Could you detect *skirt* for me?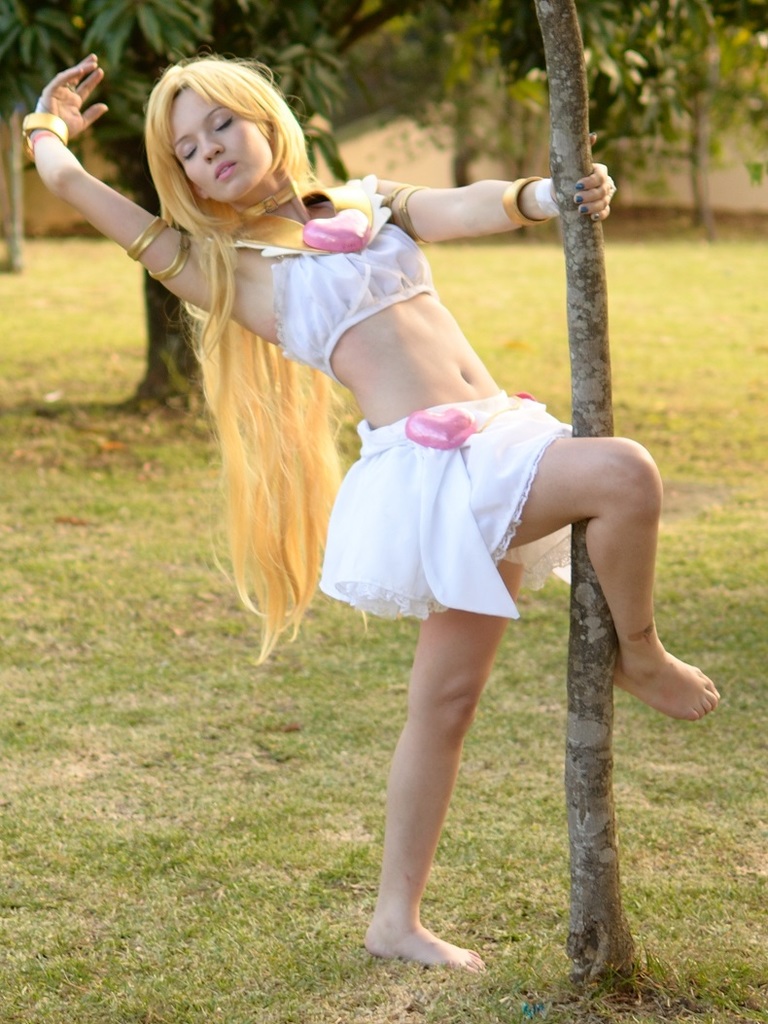
Detection result: {"left": 314, "top": 389, "right": 573, "bottom": 630}.
